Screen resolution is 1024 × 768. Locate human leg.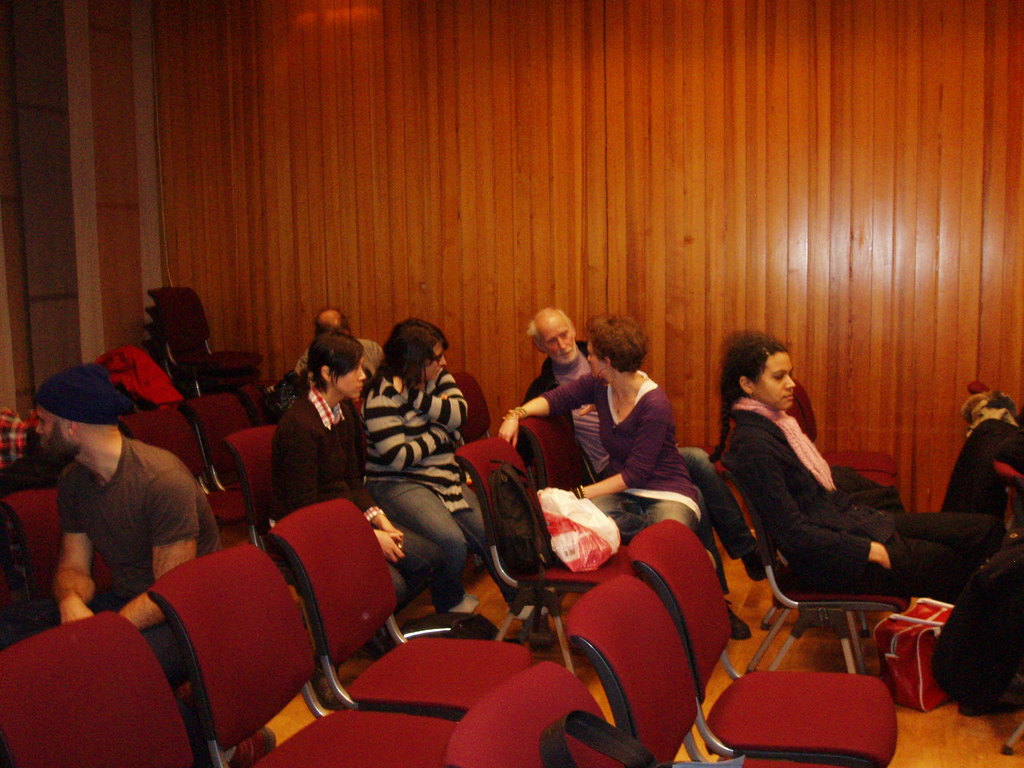
(left=367, top=477, right=483, bottom=614).
